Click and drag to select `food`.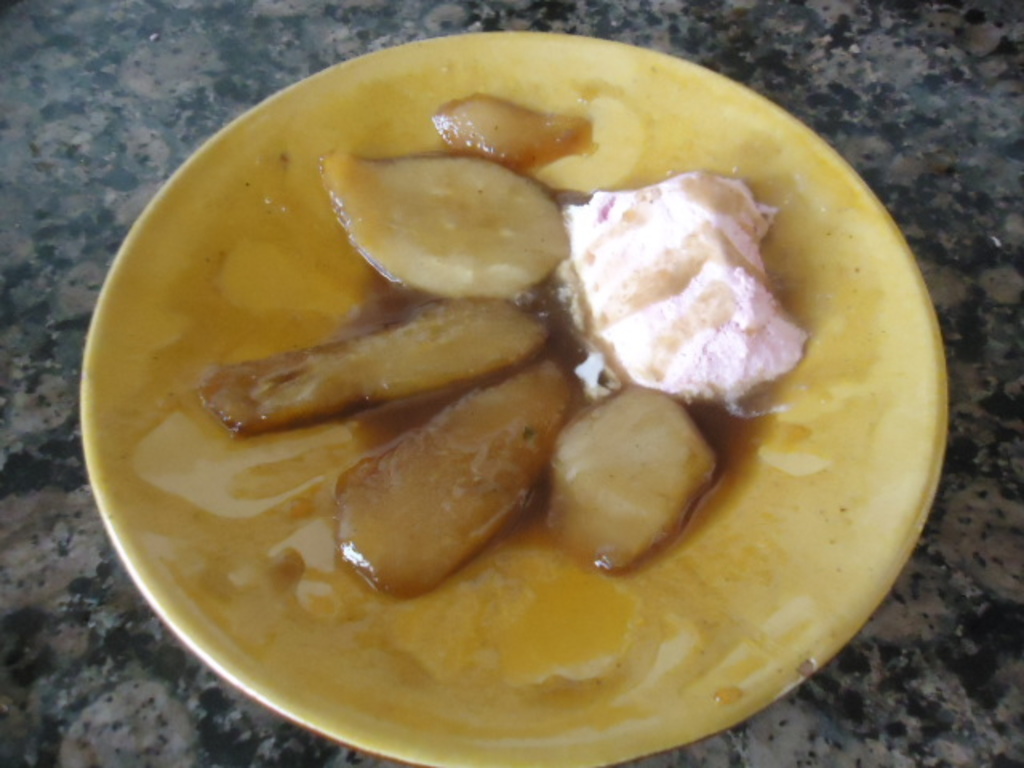
Selection: 187 88 814 605.
